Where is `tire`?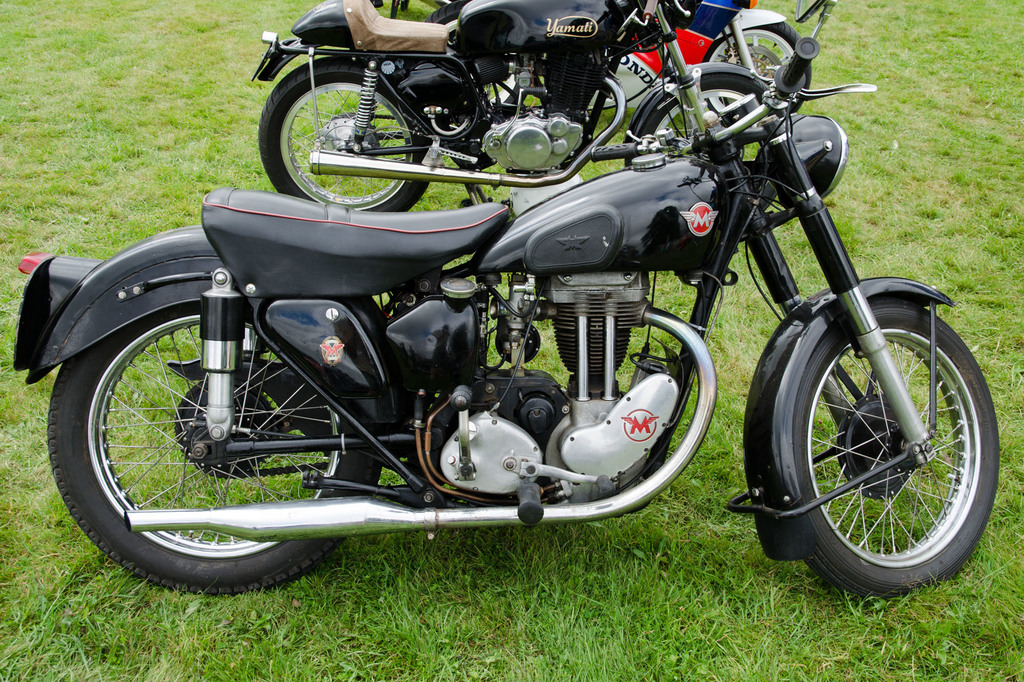
(x1=703, y1=21, x2=811, y2=120).
